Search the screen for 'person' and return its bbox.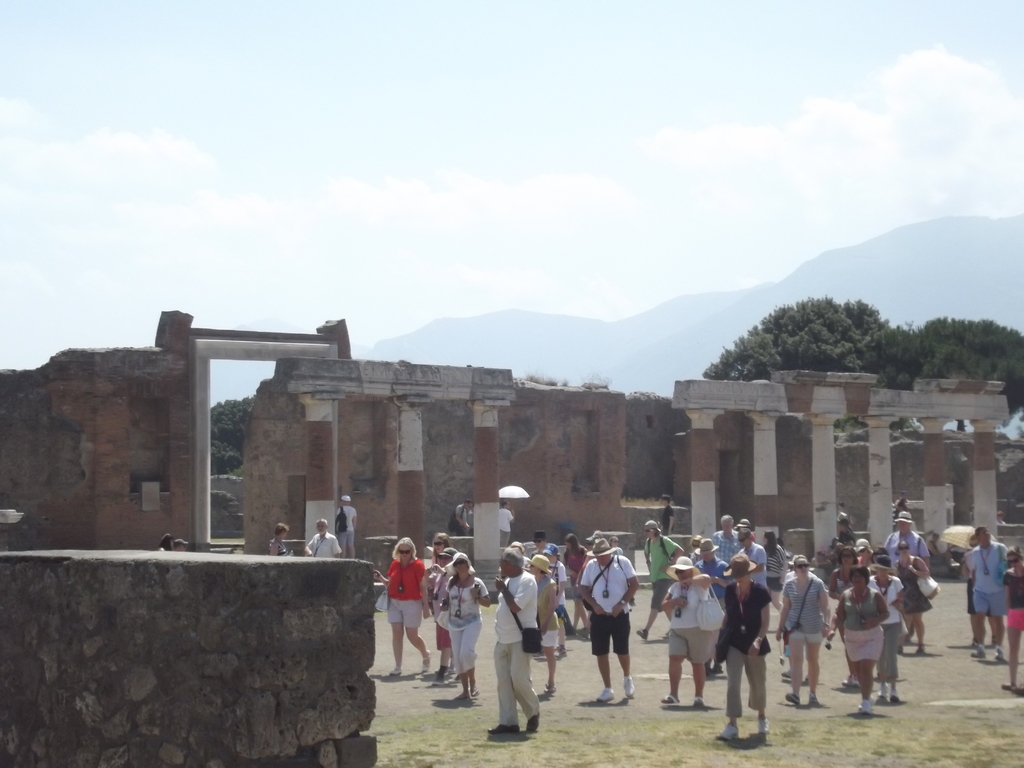
Found: (303, 518, 340, 559).
